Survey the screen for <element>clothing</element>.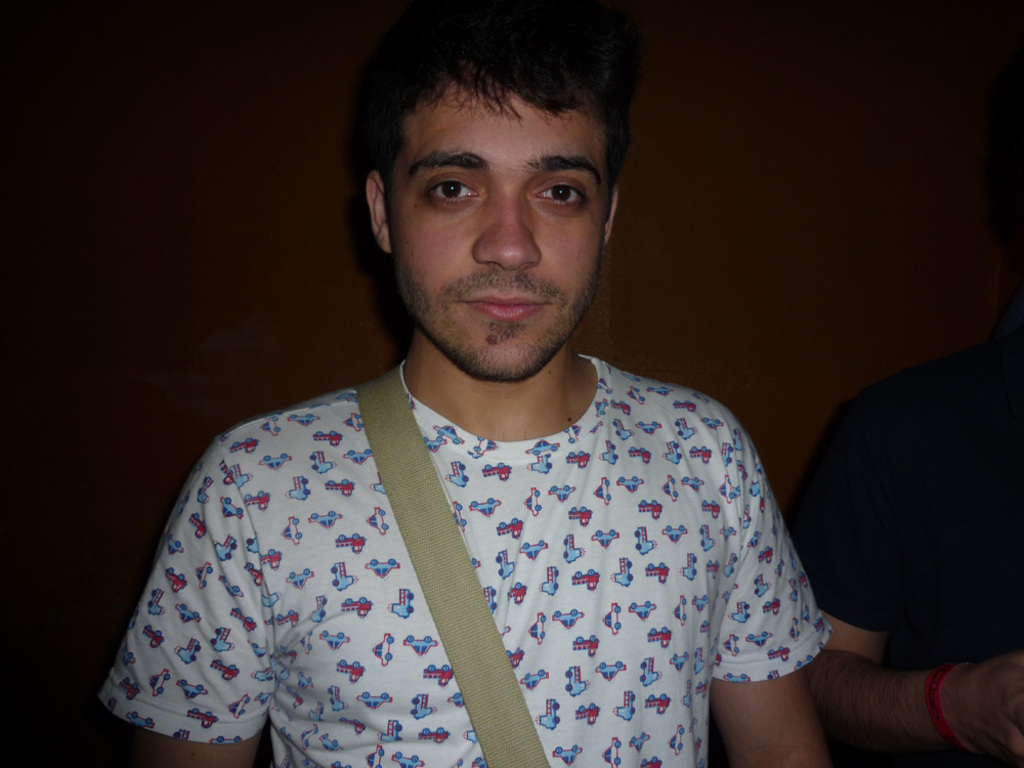
Survey found: 126,347,851,757.
